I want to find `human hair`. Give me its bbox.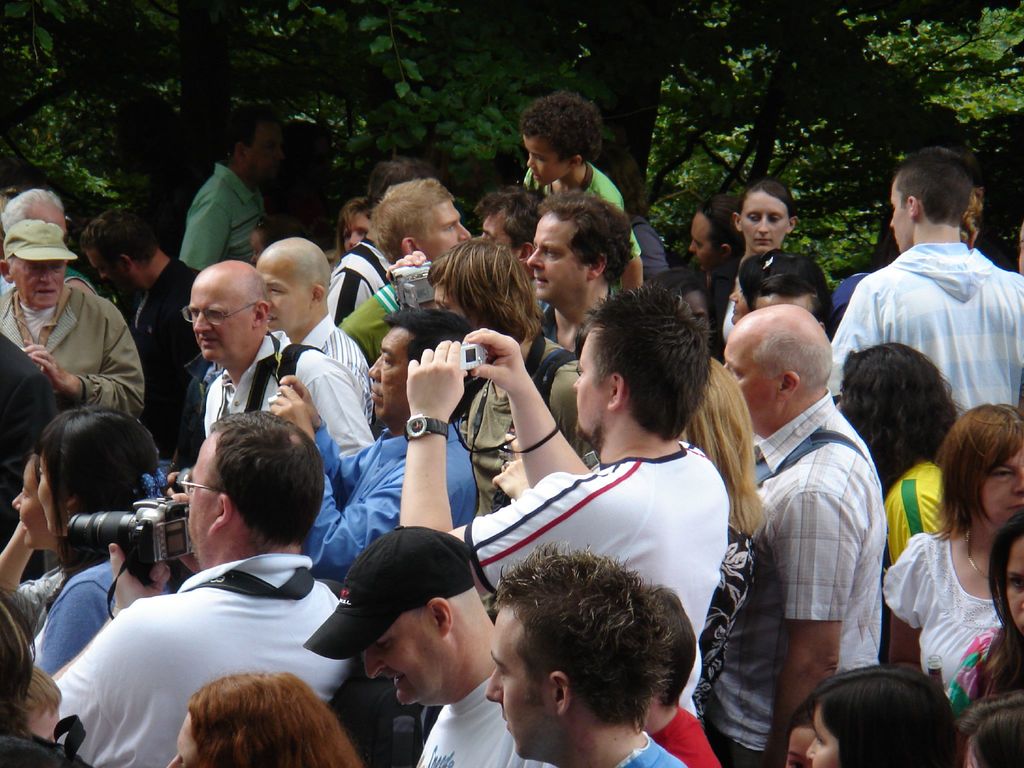
(left=0, top=582, right=35, bottom=643).
